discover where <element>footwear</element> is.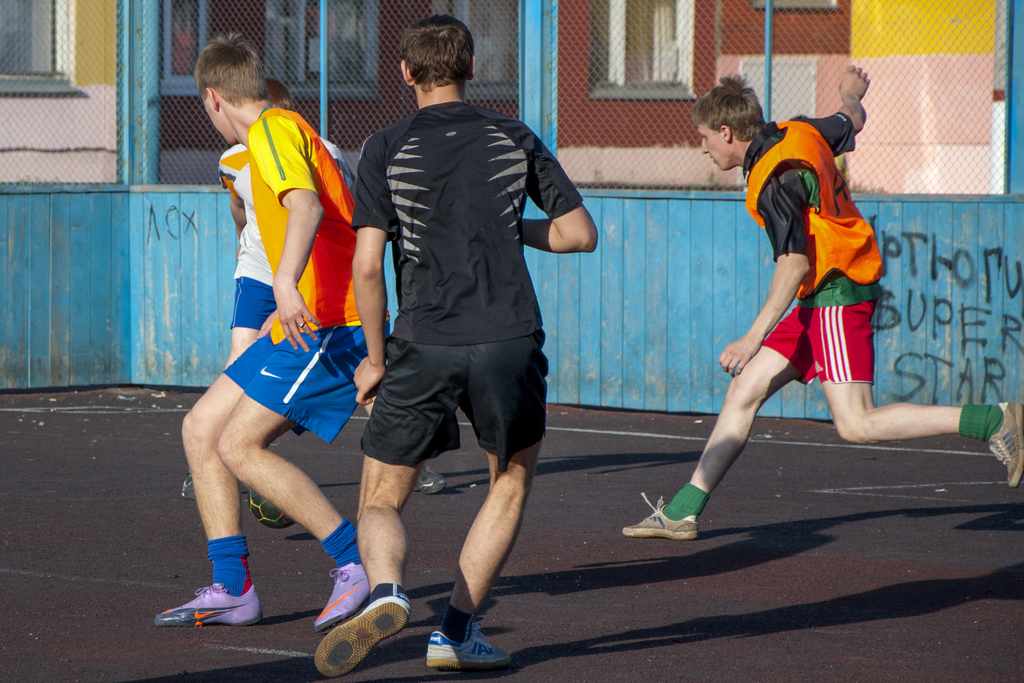
Discovered at BBox(410, 463, 445, 497).
